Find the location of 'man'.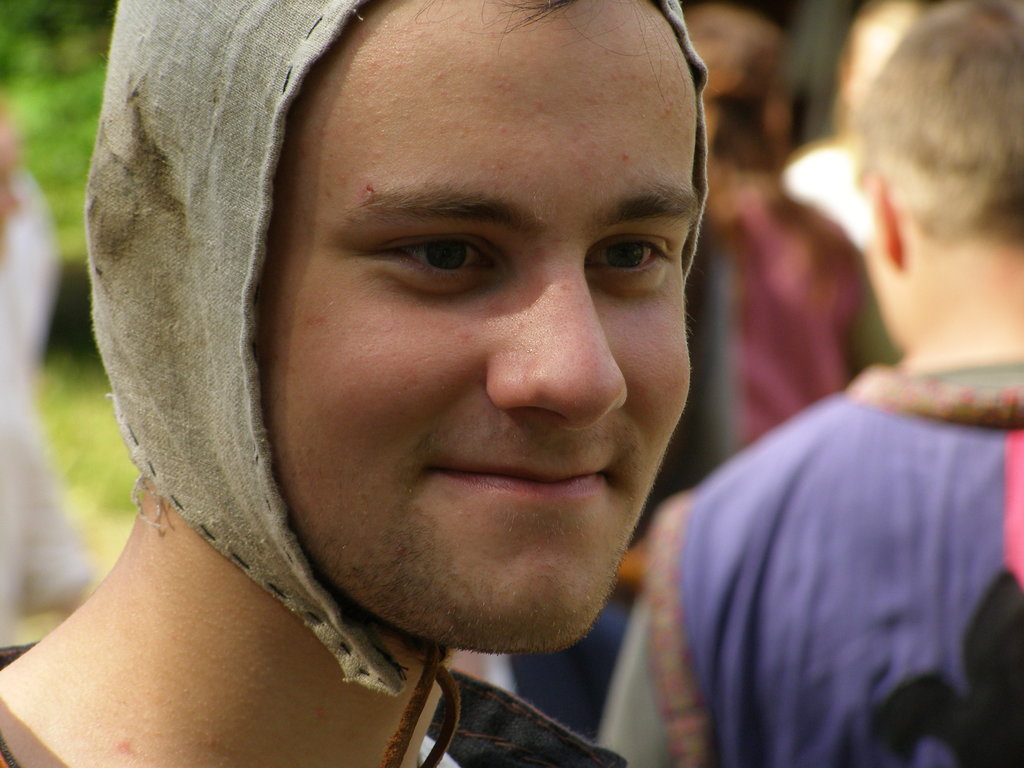
Location: x1=595 y1=0 x2=1023 y2=767.
